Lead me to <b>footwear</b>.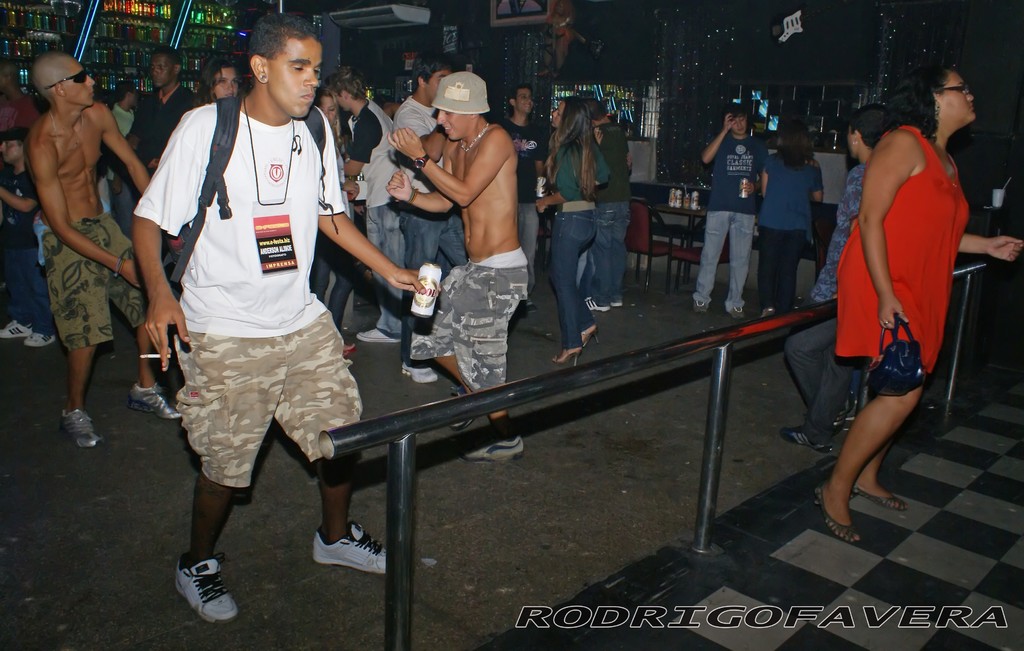
Lead to (547,351,575,372).
